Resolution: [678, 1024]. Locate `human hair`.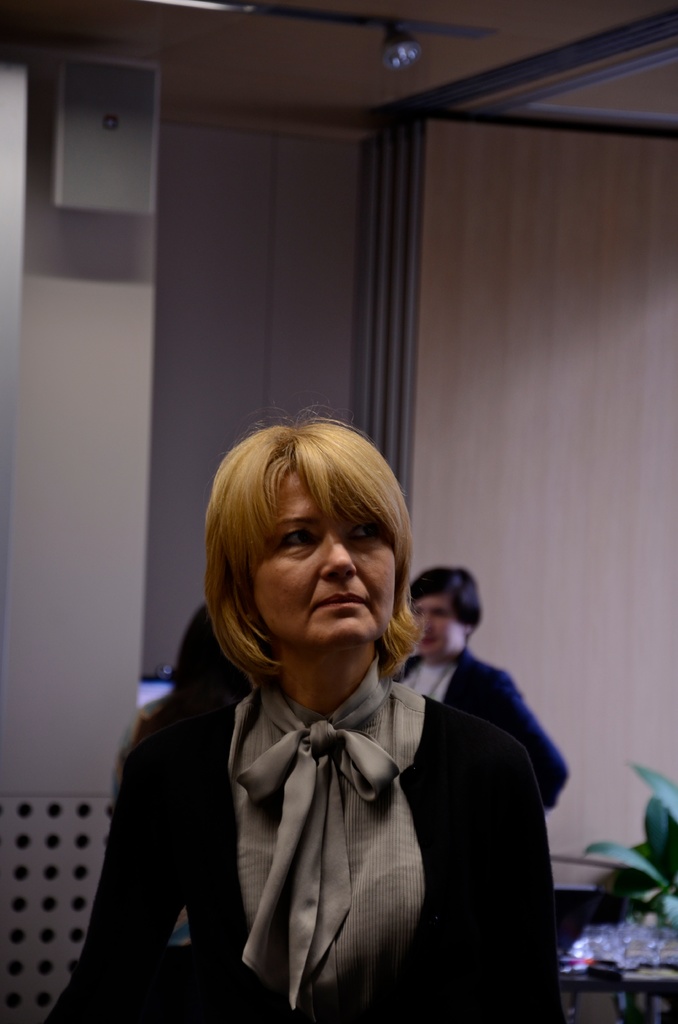
403/566/485/638.
